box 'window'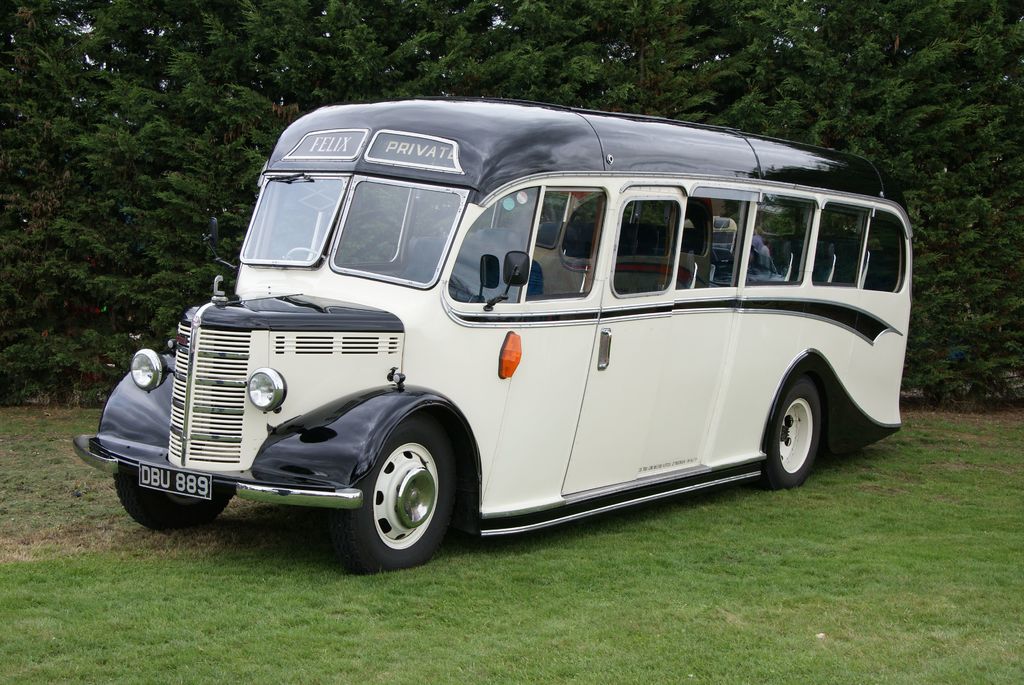
bbox=(855, 207, 906, 295)
